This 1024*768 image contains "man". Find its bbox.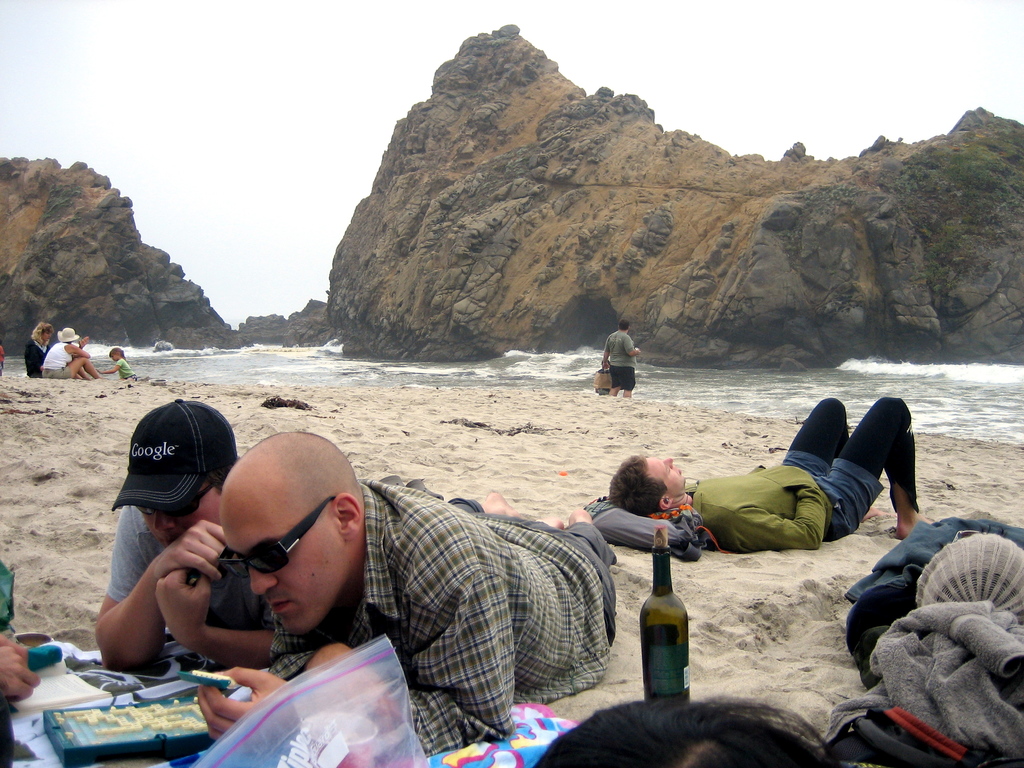
select_region(196, 430, 619, 756).
